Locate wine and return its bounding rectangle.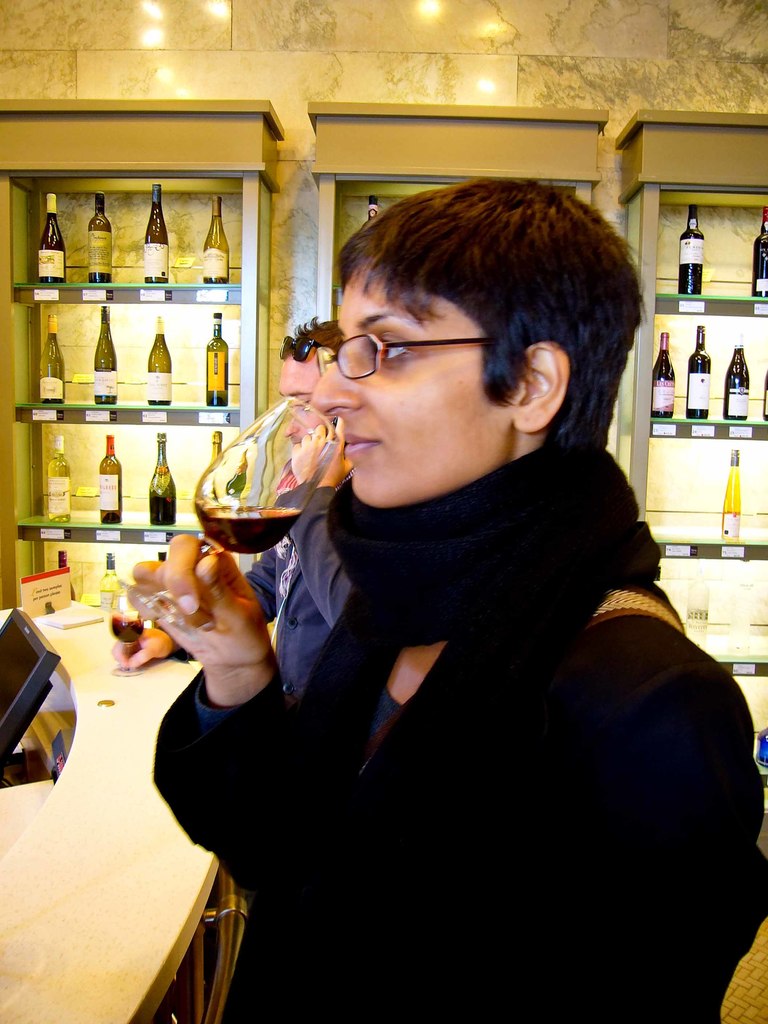
box=[45, 436, 70, 522].
